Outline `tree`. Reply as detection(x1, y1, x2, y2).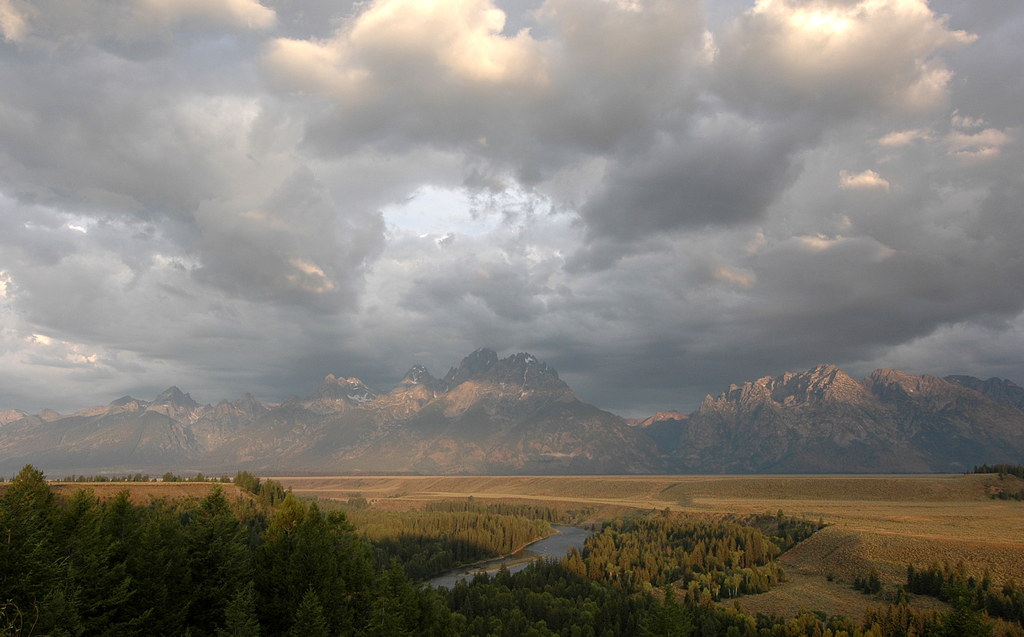
detection(87, 485, 145, 579).
